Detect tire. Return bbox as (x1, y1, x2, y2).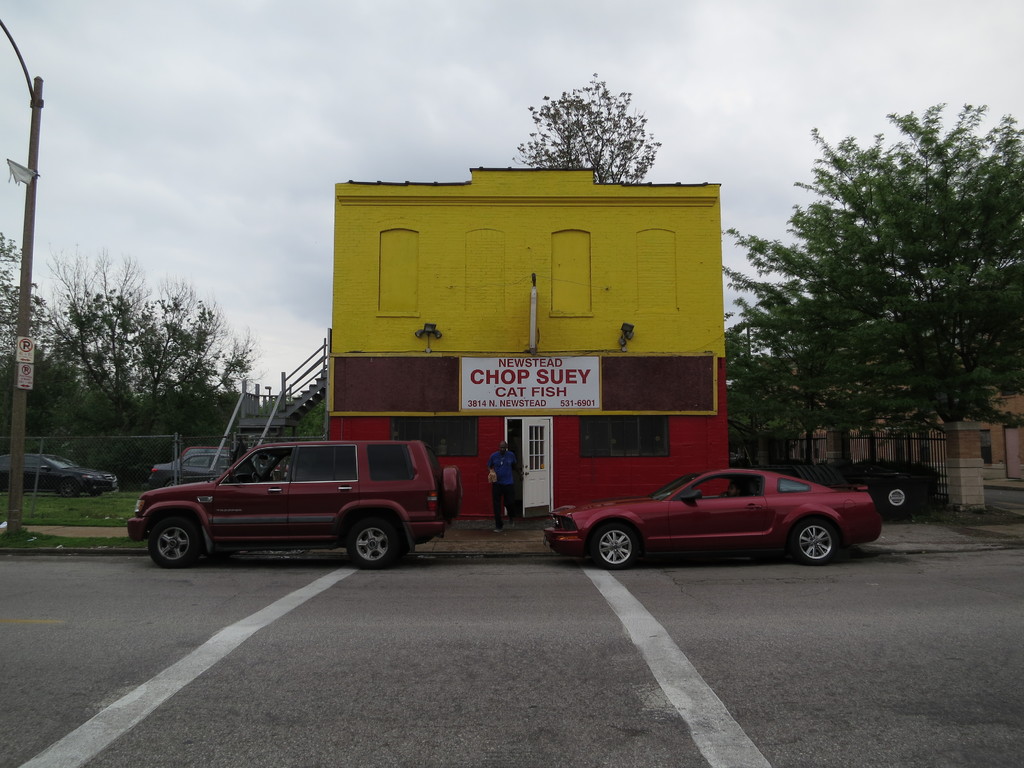
(787, 519, 844, 564).
